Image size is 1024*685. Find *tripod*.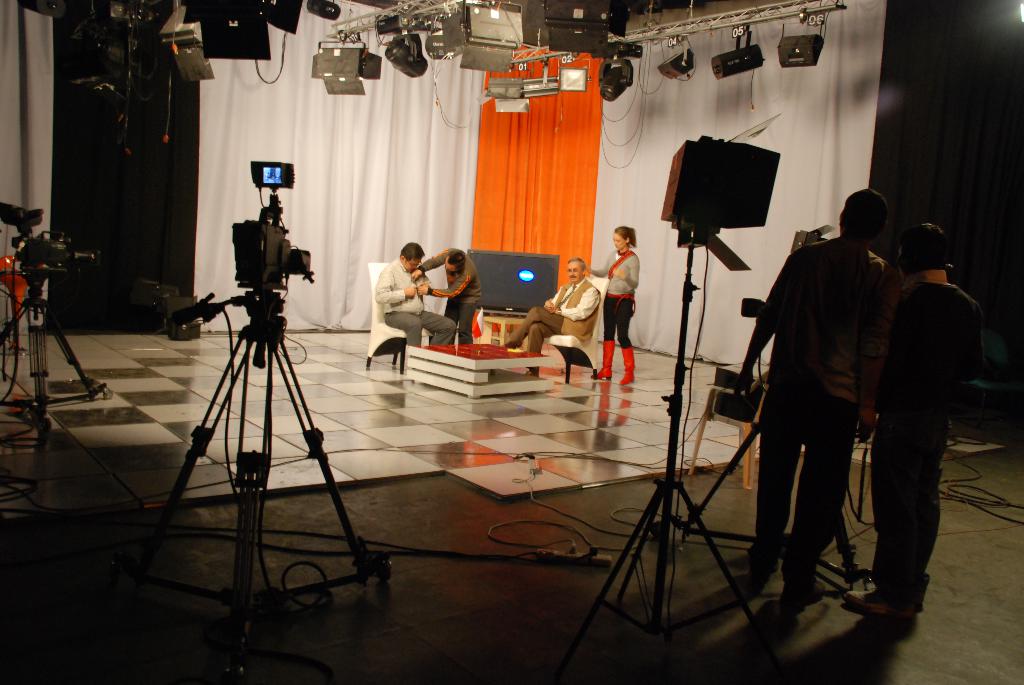
[x1=0, y1=266, x2=111, y2=439].
